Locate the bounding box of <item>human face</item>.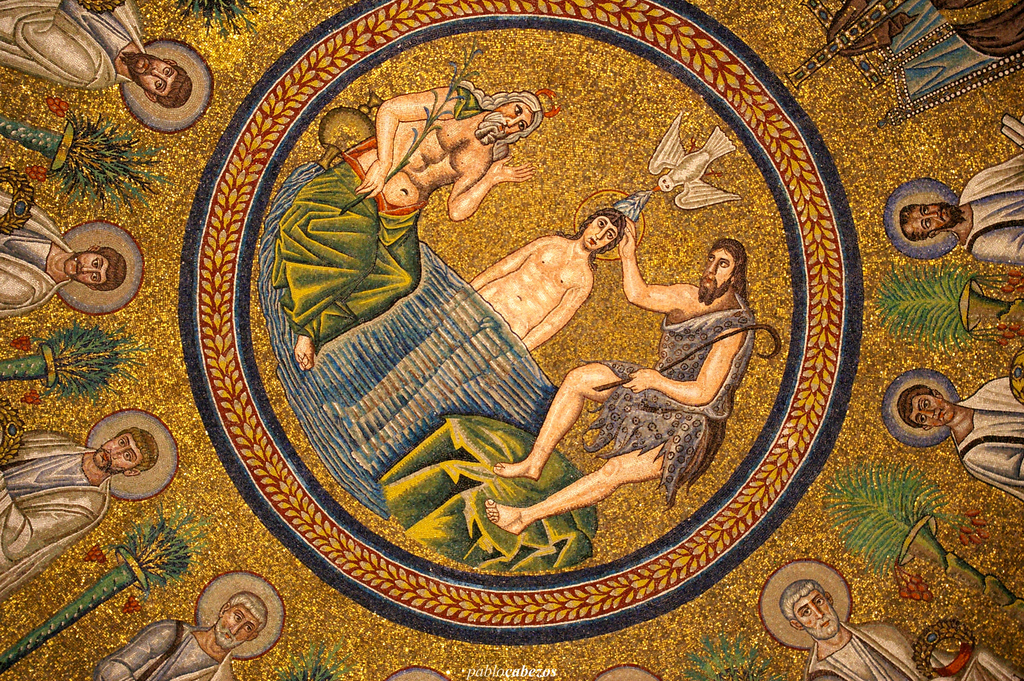
Bounding box: [586, 216, 618, 250].
